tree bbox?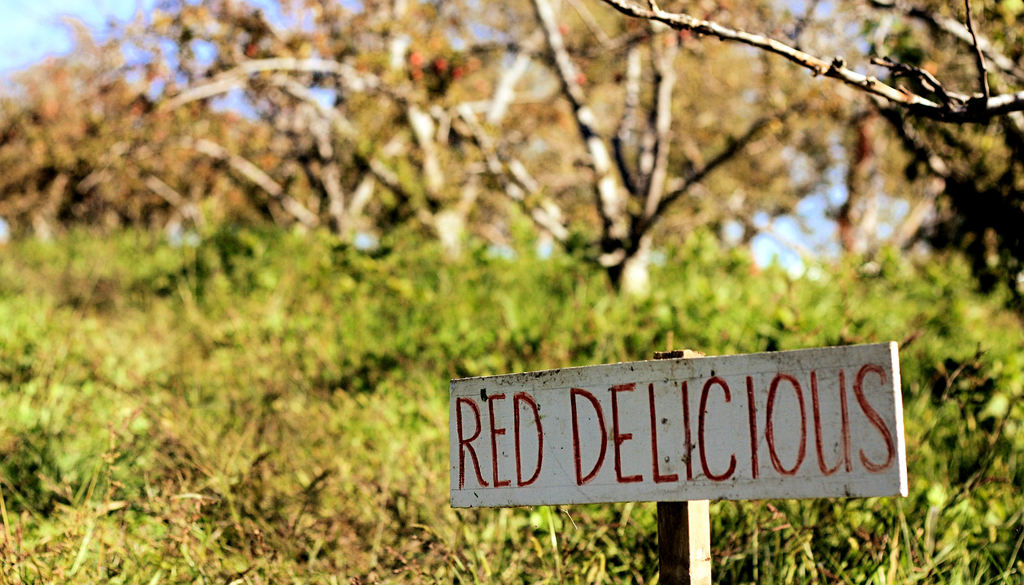
bbox(604, 0, 1023, 124)
